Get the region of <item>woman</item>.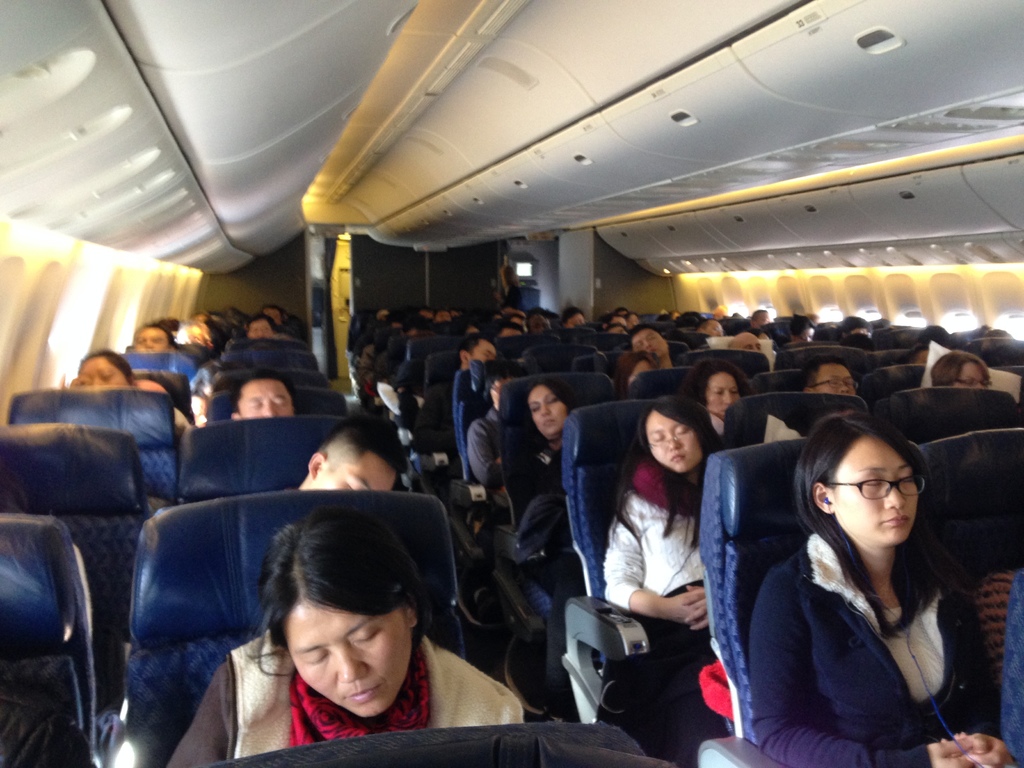
l=163, t=509, r=529, b=767.
